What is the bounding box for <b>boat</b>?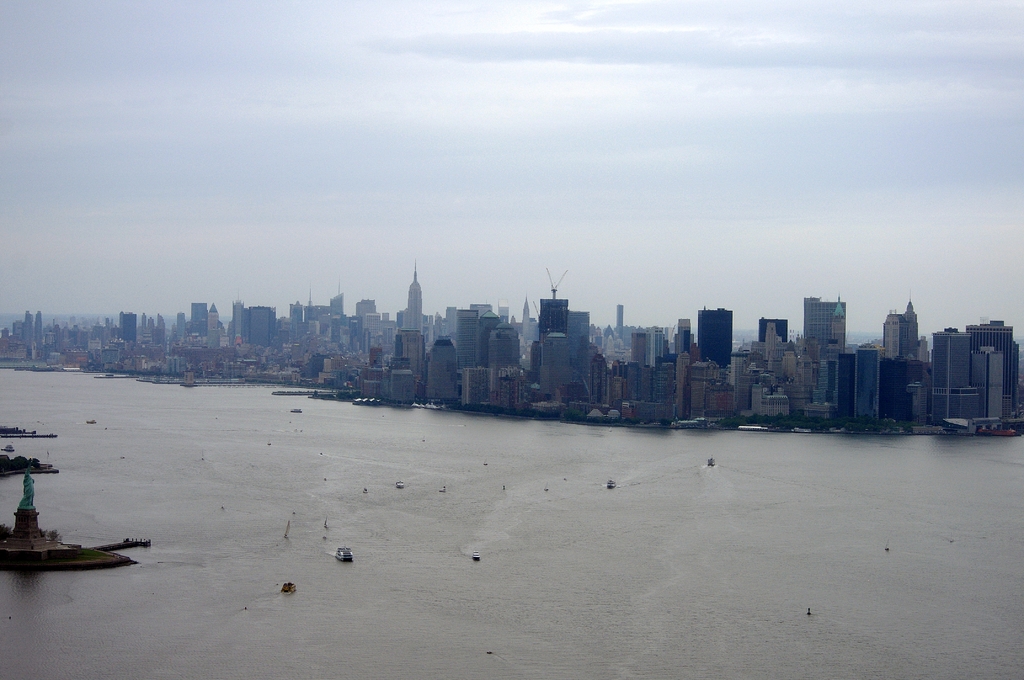
crop(89, 419, 93, 423).
